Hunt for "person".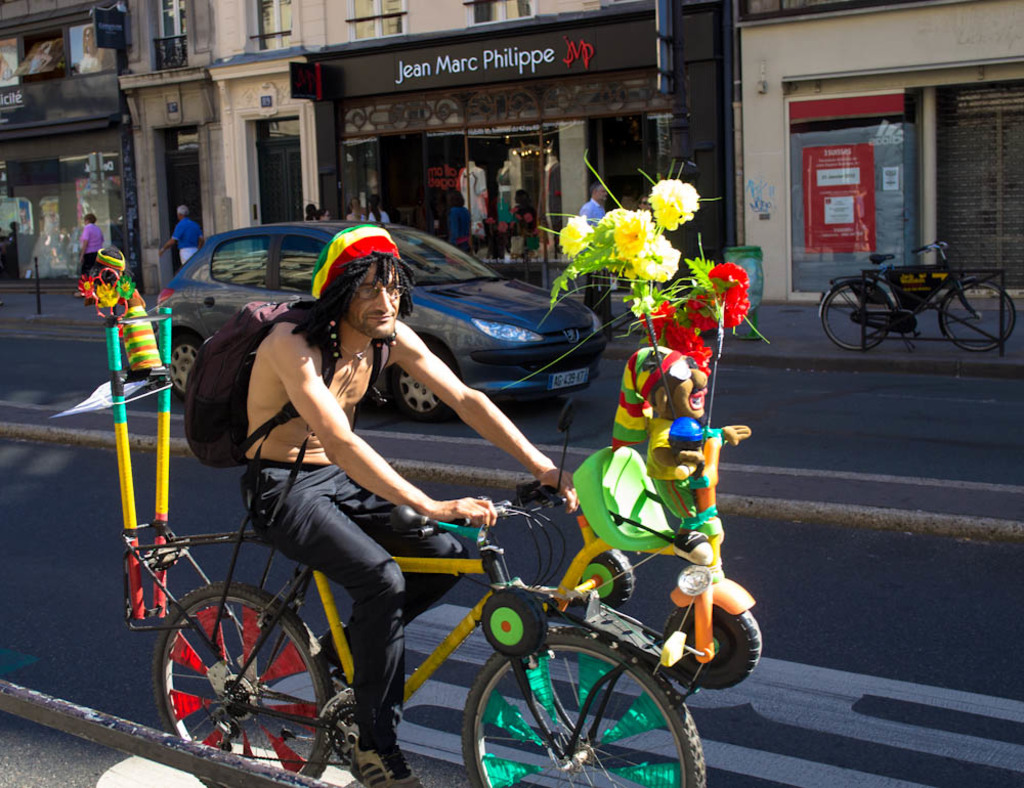
Hunted down at (585, 181, 611, 236).
